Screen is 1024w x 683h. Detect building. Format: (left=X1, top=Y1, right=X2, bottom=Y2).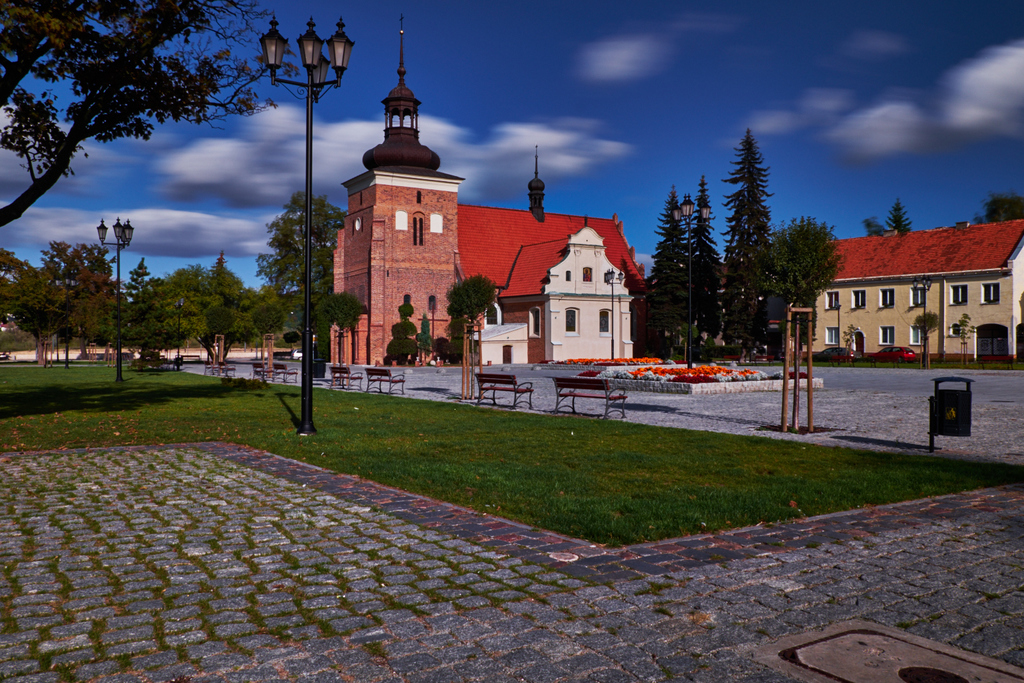
(left=791, top=216, right=1023, bottom=358).
